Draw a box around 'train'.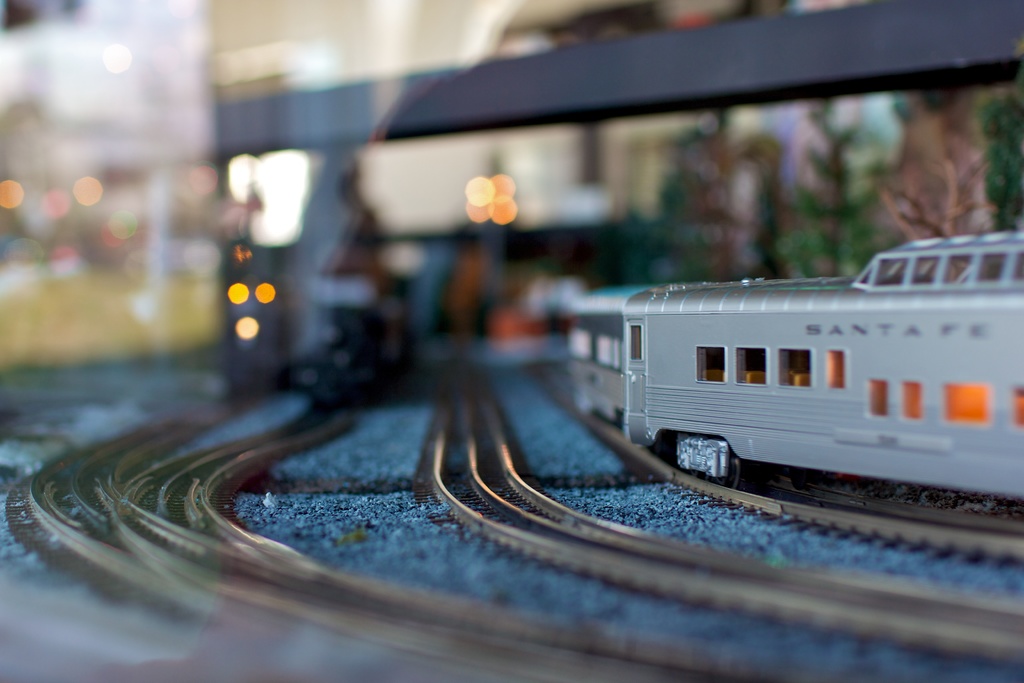
(621, 235, 1023, 486).
